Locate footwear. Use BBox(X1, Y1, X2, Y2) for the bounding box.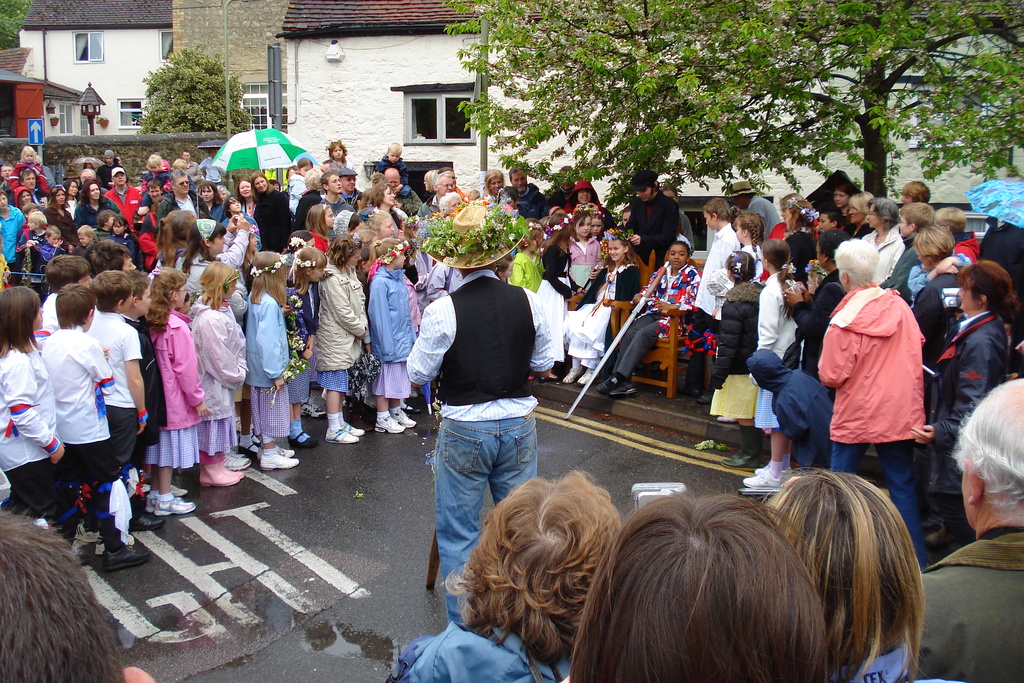
BBox(278, 444, 295, 457).
